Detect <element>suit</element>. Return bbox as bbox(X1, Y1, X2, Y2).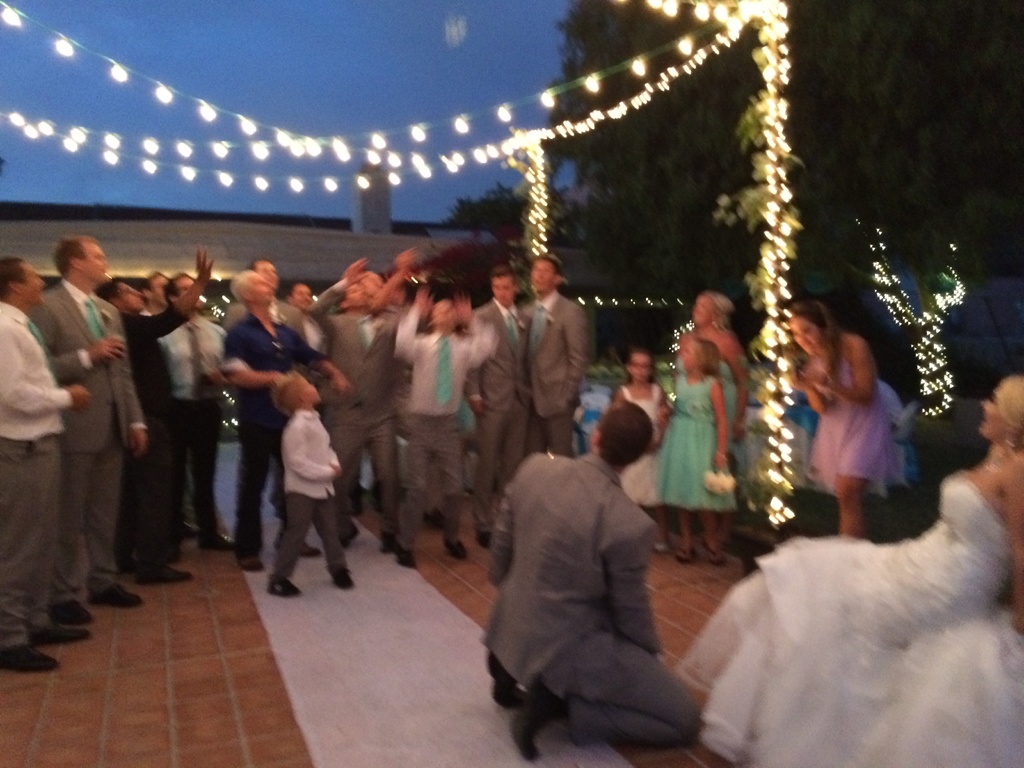
bbox(527, 291, 586, 457).
